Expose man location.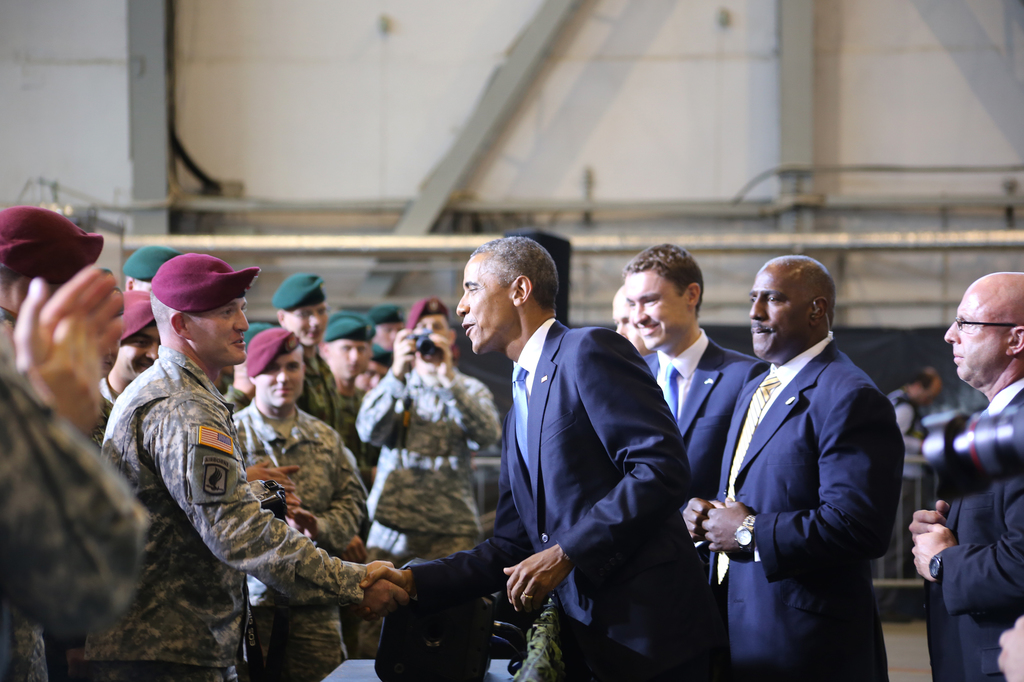
Exposed at (x1=610, y1=282, x2=656, y2=361).
